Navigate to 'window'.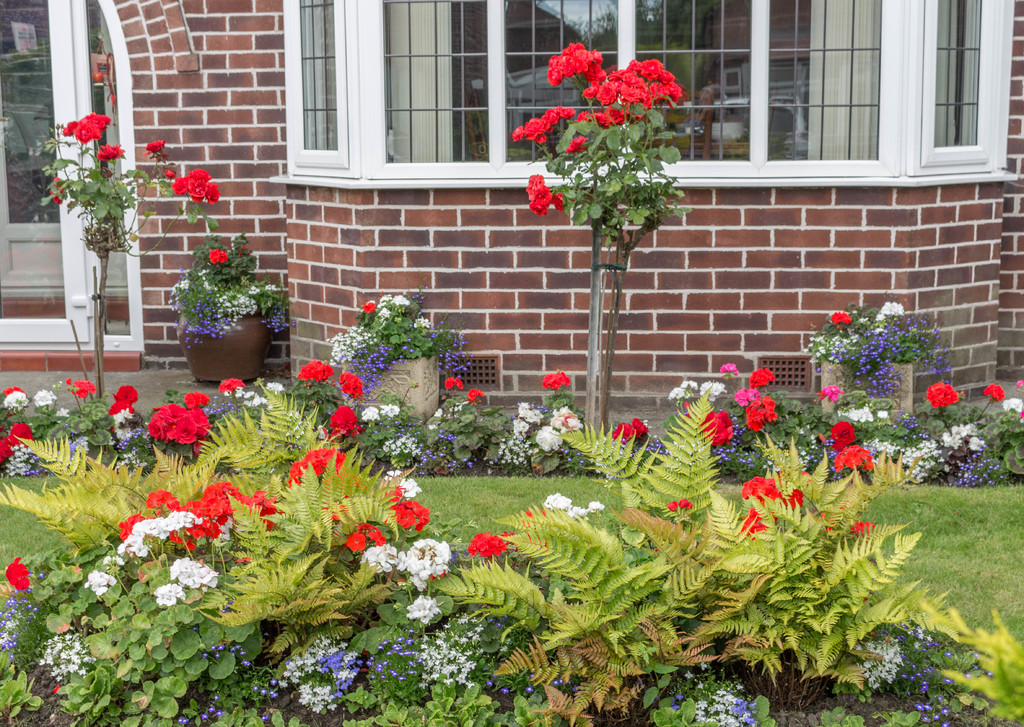
Navigation target: 760/0/879/161.
